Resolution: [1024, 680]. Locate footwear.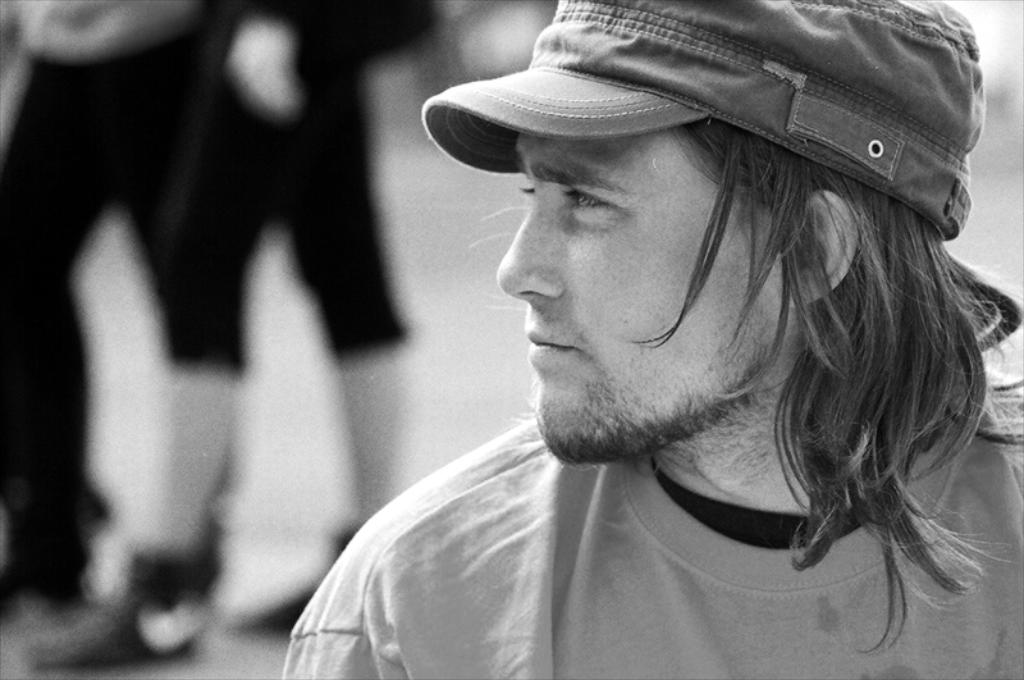
(left=19, top=544, right=210, bottom=676).
